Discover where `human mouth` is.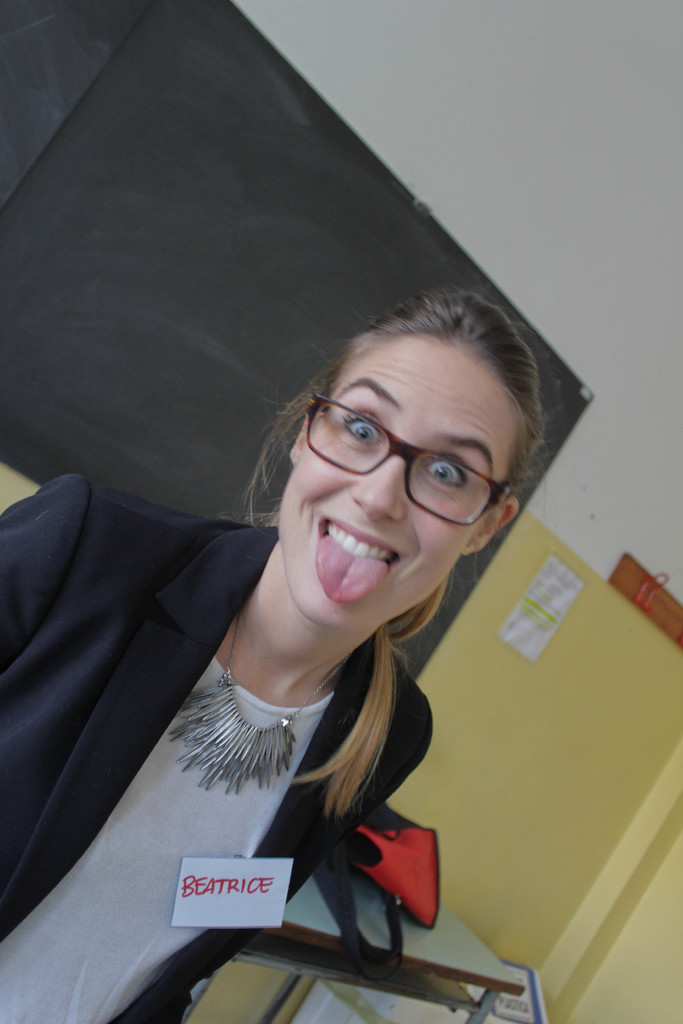
Discovered at Rect(306, 509, 410, 591).
